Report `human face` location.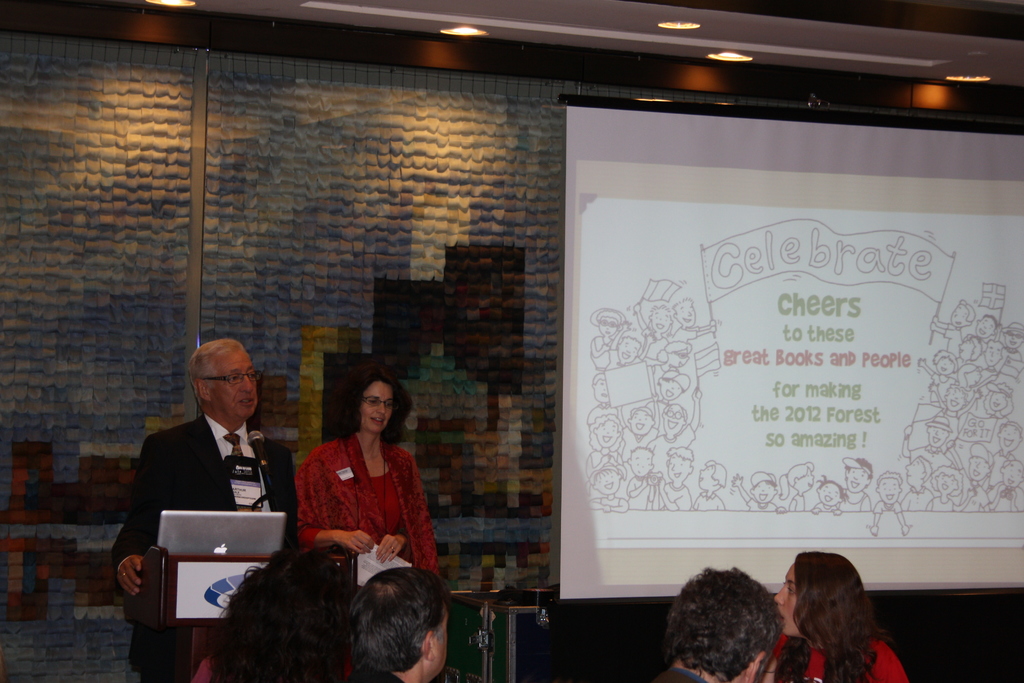
Report: crop(358, 380, 394, 432).
